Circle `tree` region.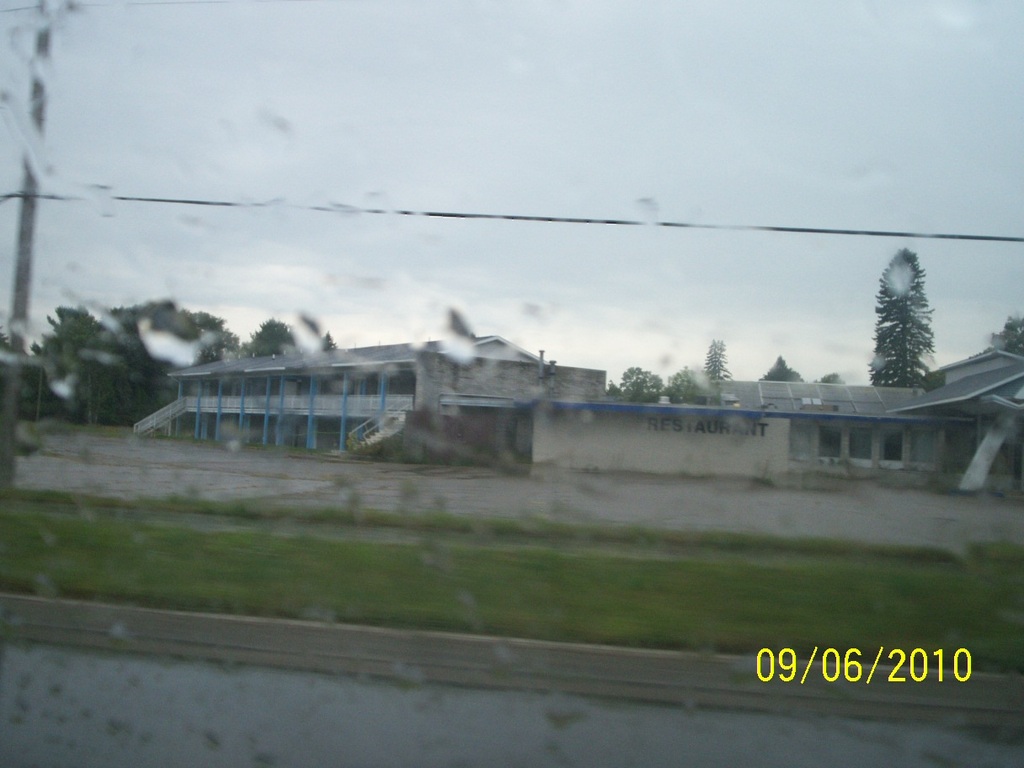
Region: [x1=45, y1=304, x2=159, y2=429].
